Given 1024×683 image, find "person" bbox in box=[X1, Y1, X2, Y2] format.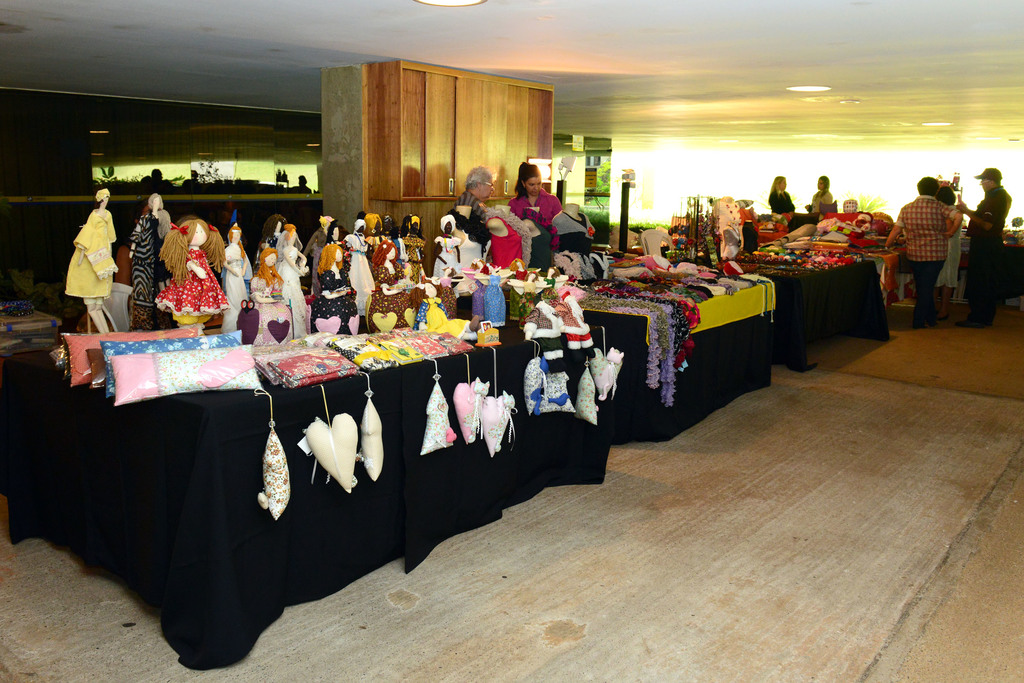
box=[364, 238, 418, 332].
